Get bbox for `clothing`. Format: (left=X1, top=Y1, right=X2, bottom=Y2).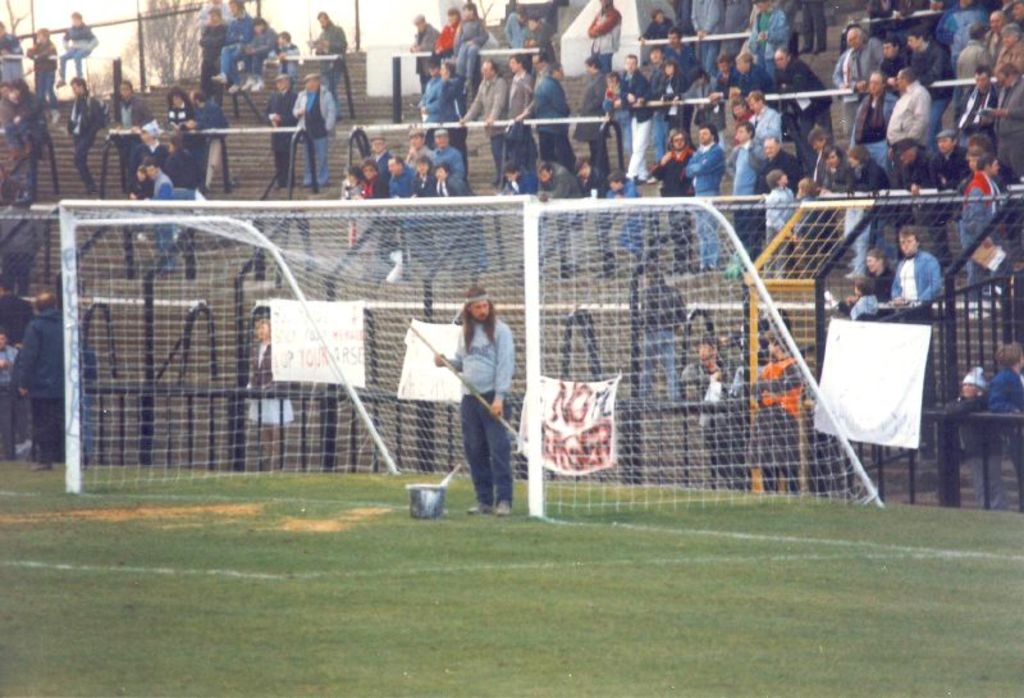
(left=0, top=35, right=18, bottom=79).
